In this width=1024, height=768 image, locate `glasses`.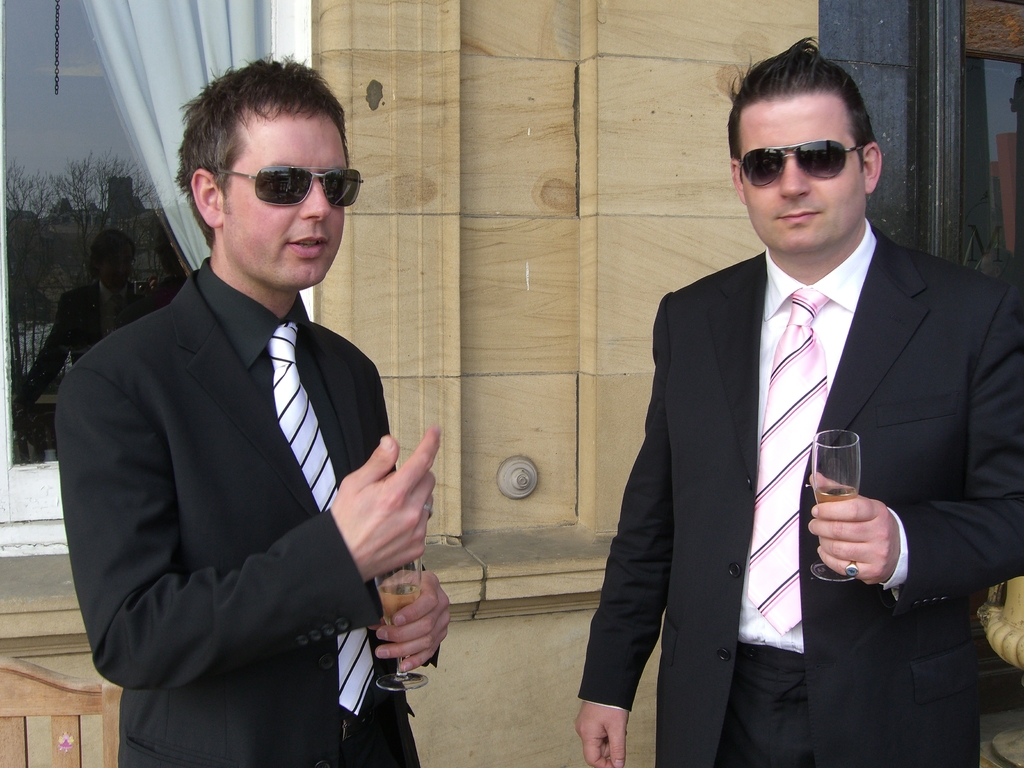
Bounding box: x1=189, y1=147, x2=360, y2=217.
